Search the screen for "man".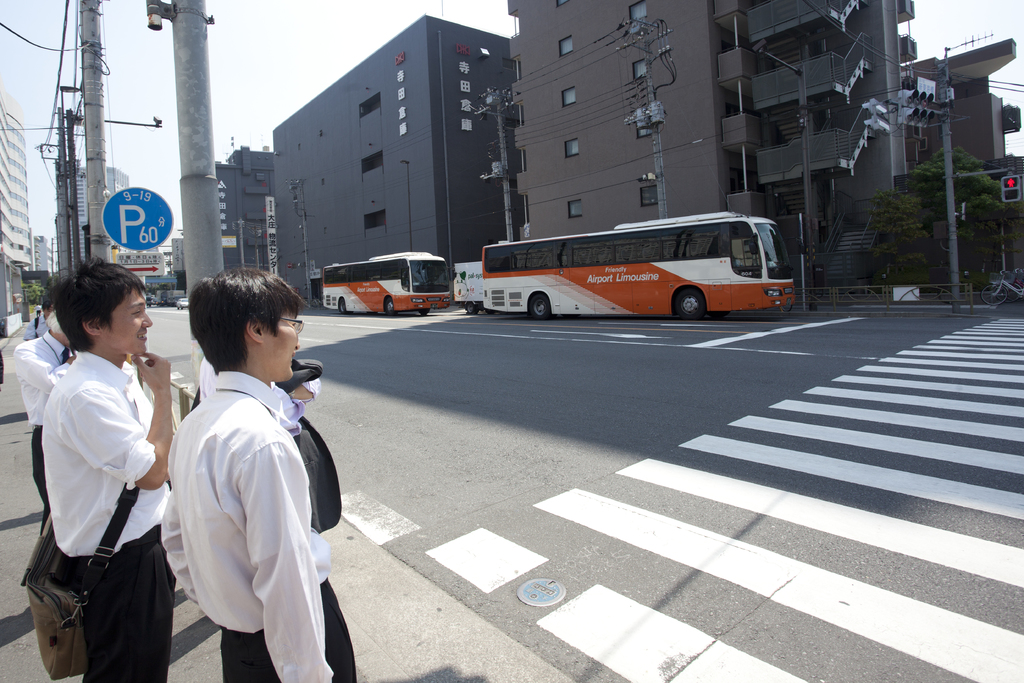
Found at 21,300,54,336.
